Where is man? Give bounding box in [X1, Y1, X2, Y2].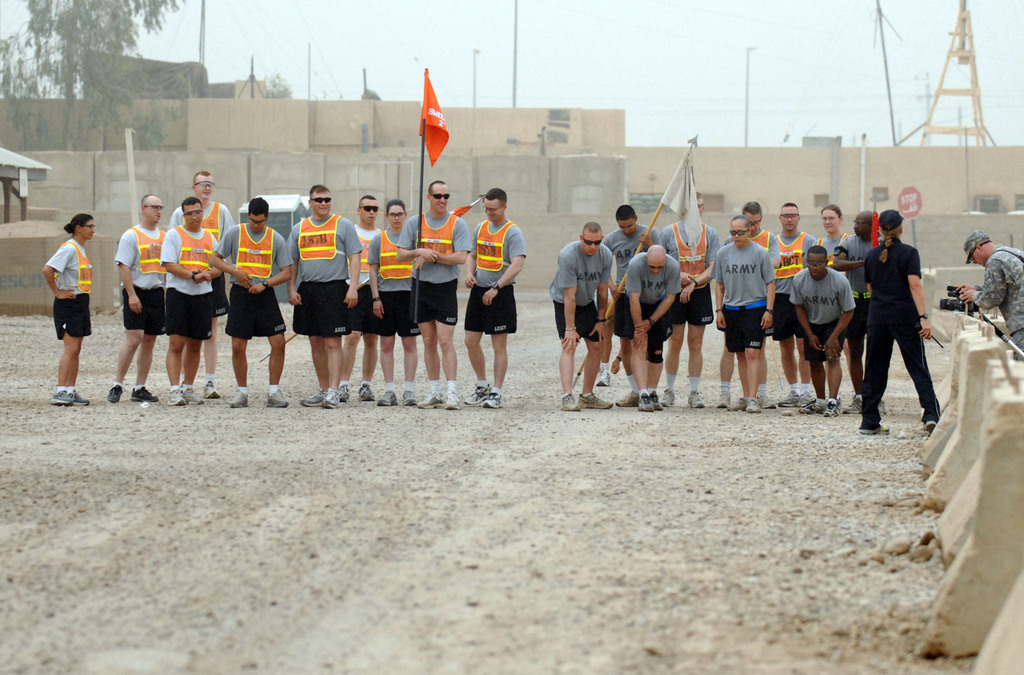
[859, 206, 941, 438].
